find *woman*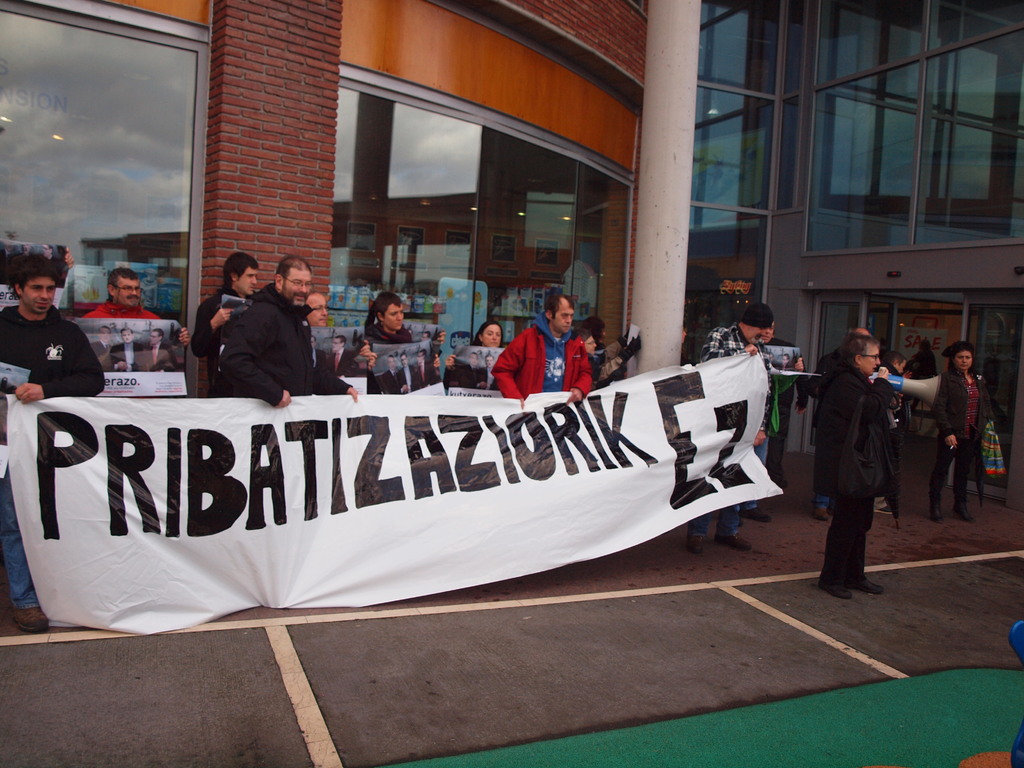
crop(931, 340, 995, 524)
